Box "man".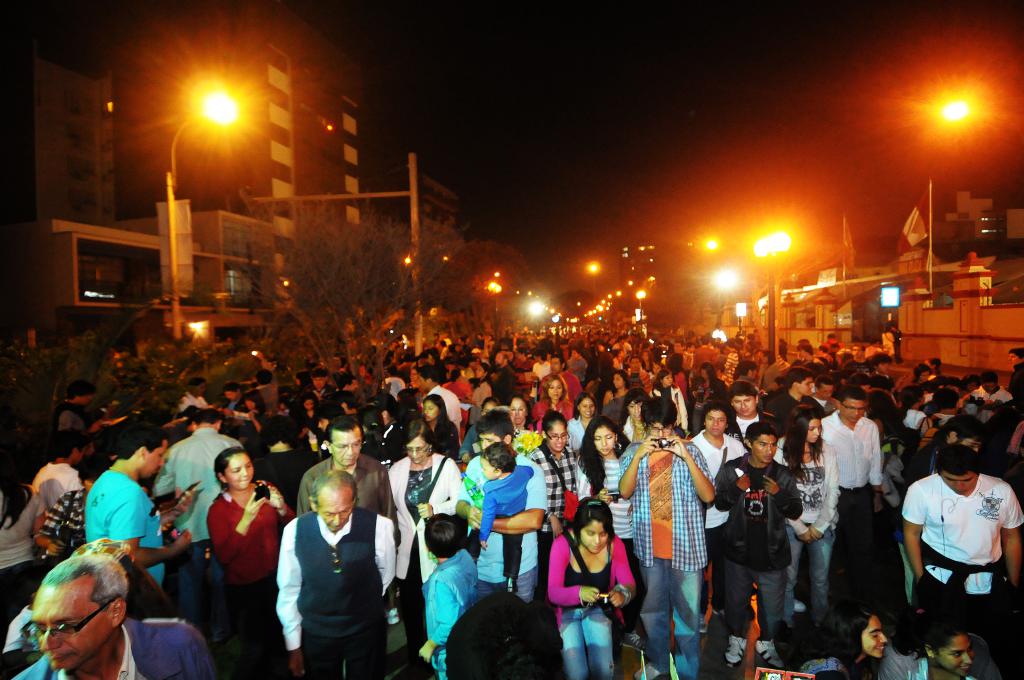
[left=6, top=549, right=218, bottom=679].
